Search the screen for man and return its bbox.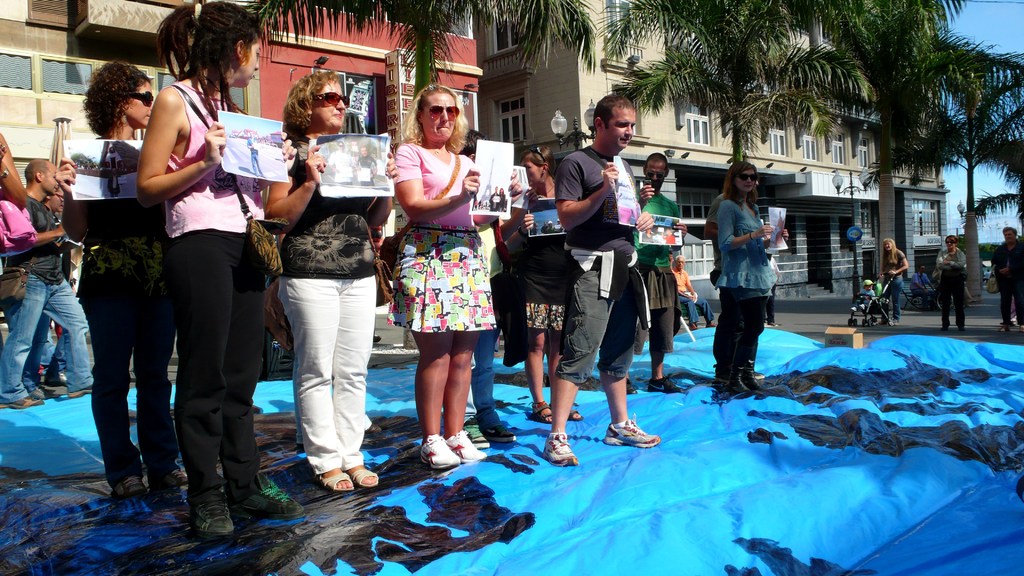
Found: pyautogui.locateOnScreen(328, 143, 355, 189).
